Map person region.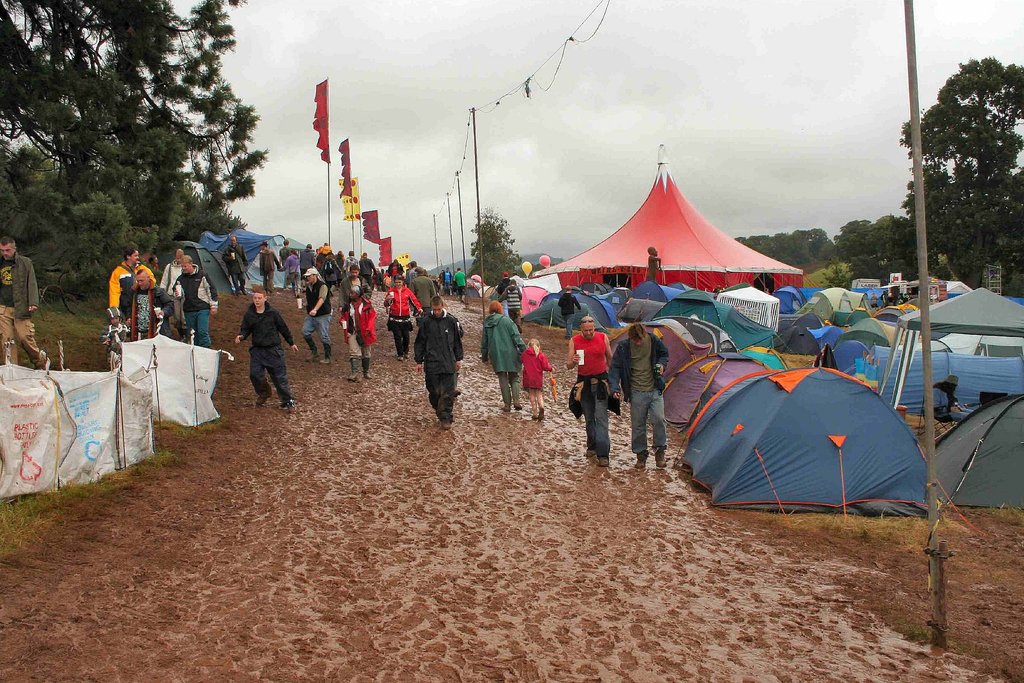
Mapped to box=[452, 267, 467, 294].
